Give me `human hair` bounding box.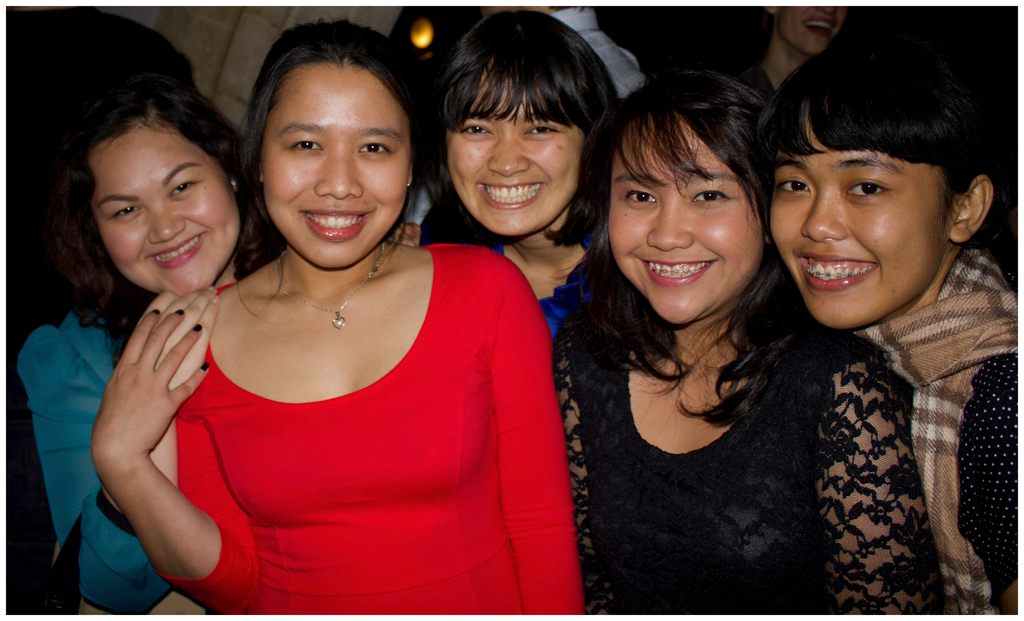
239/18/427/267.
